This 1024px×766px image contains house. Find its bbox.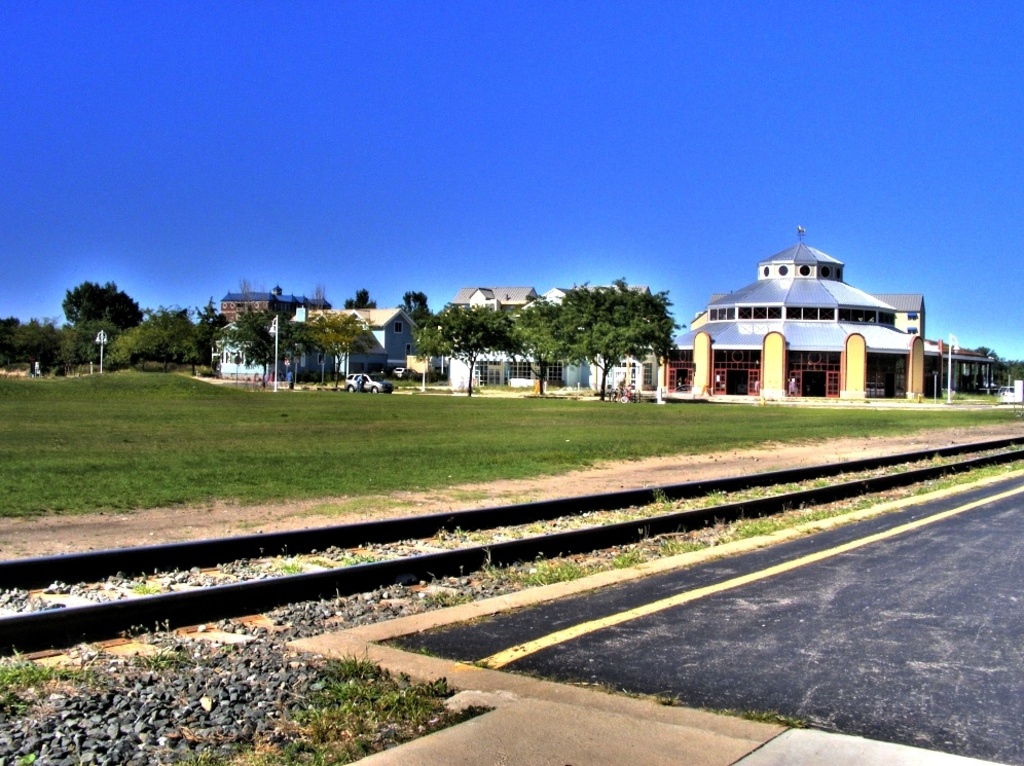
(665,230,965,404).
